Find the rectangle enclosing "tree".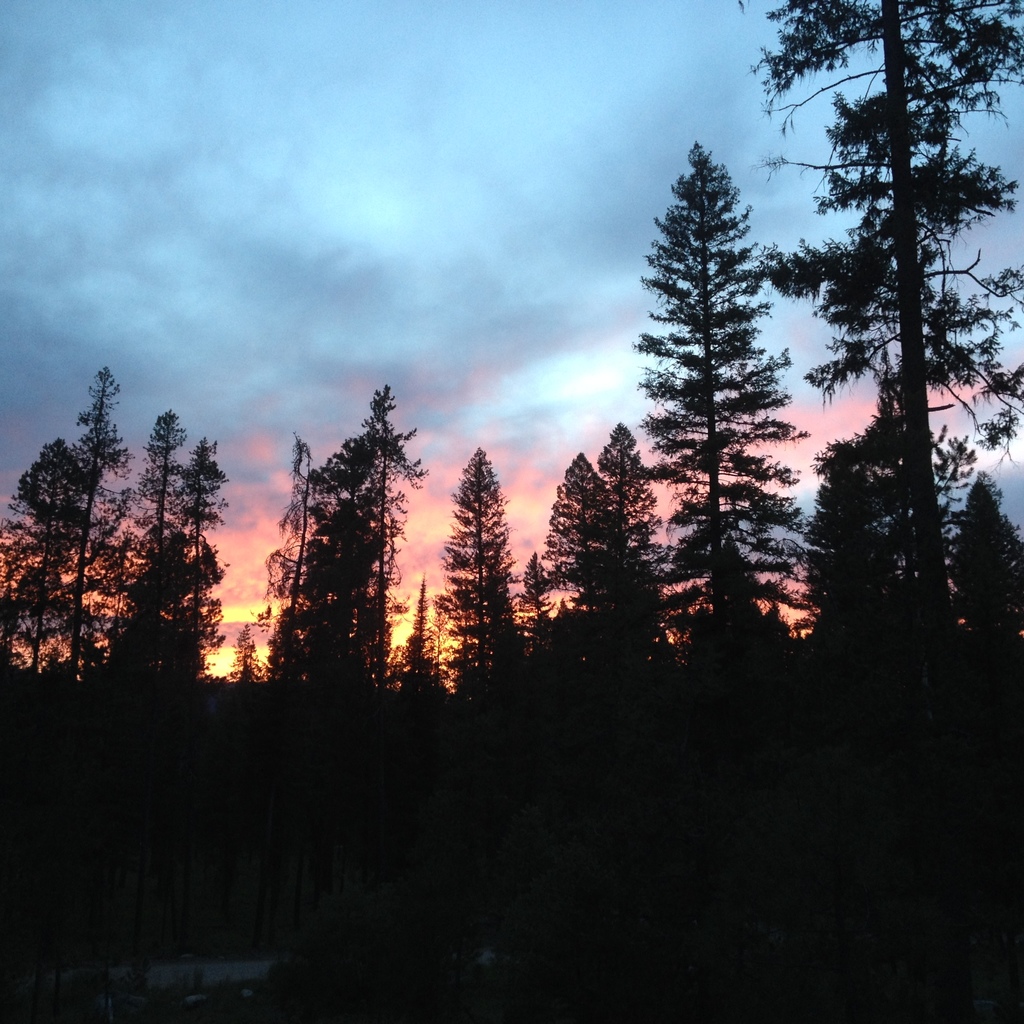
pyautogui.locateOnScreen(938, 478, 1023, 646).
